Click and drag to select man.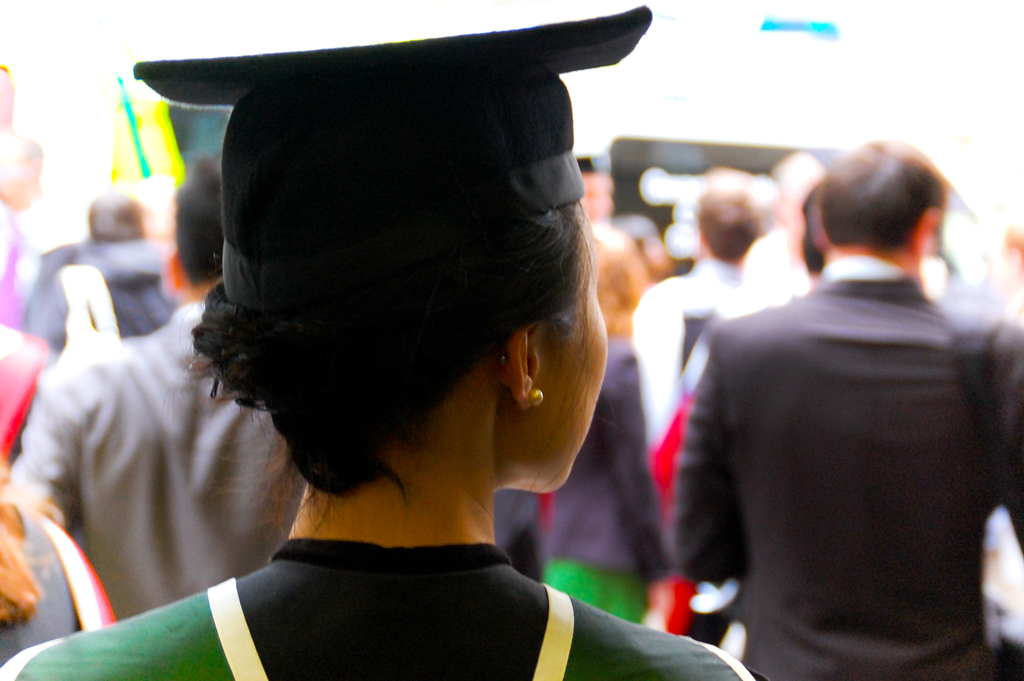
Selection: 625/160/781/472.
